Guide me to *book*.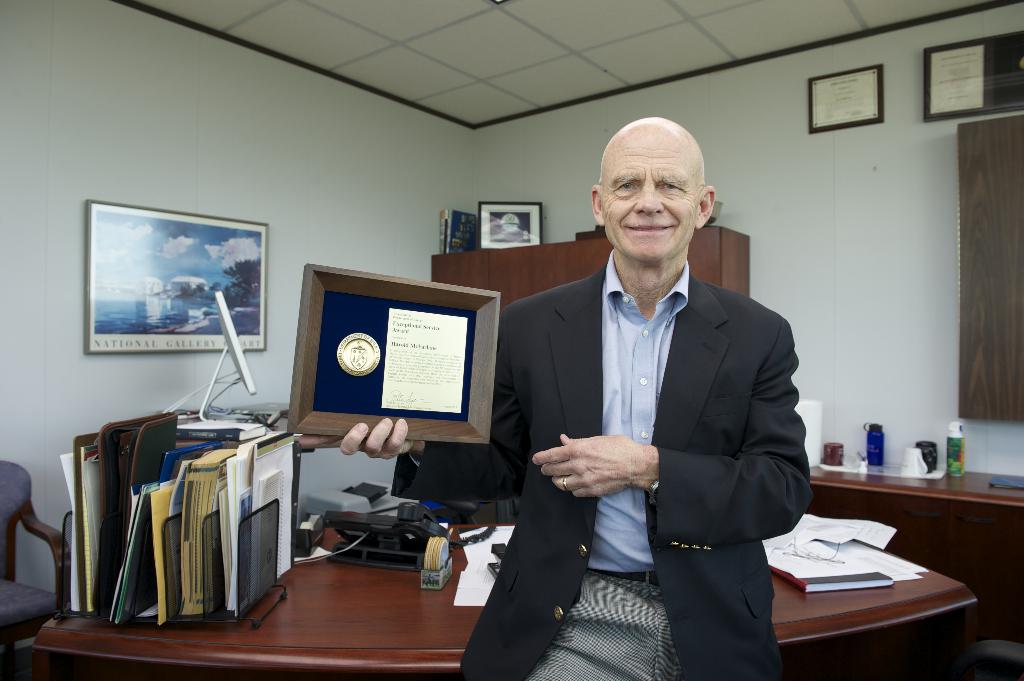
Guidance: 767 538 893 595.
